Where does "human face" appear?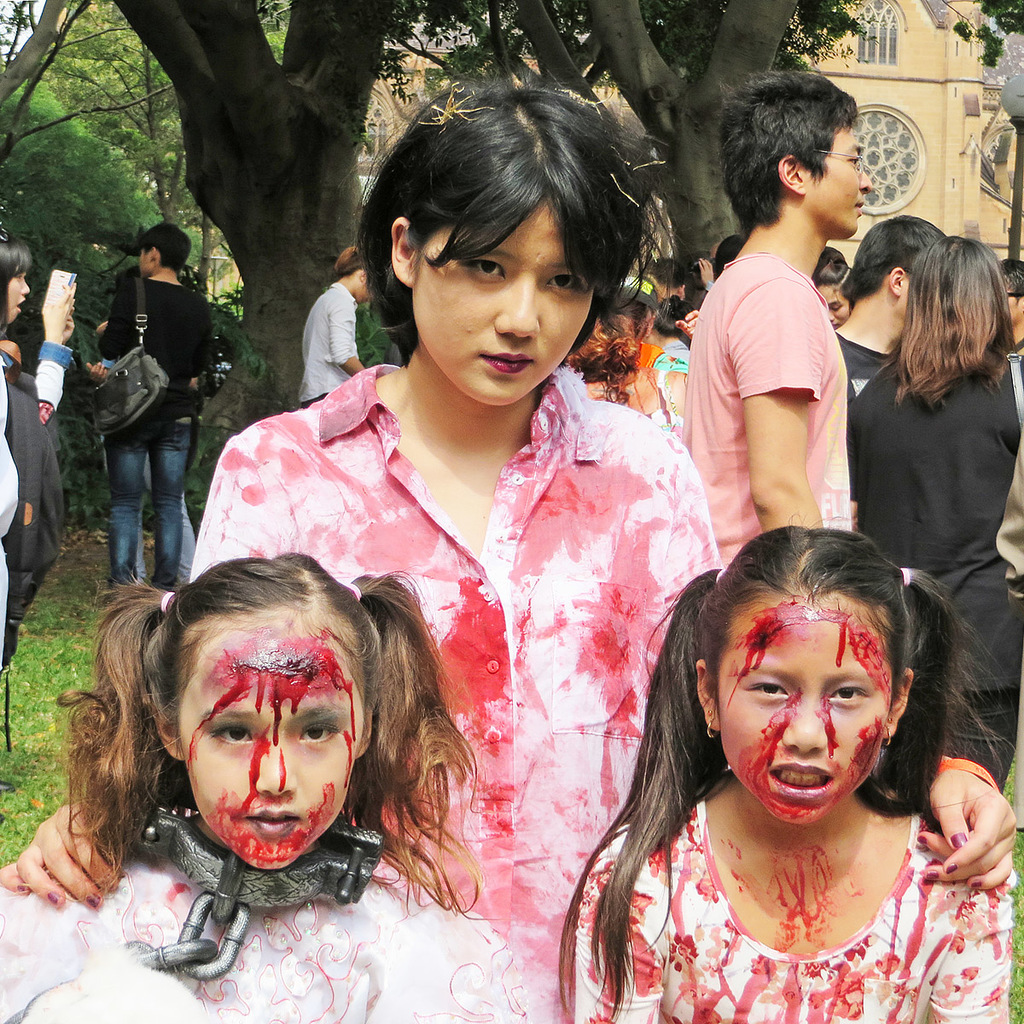
Appears at locate(813, 282, 848, 328).
